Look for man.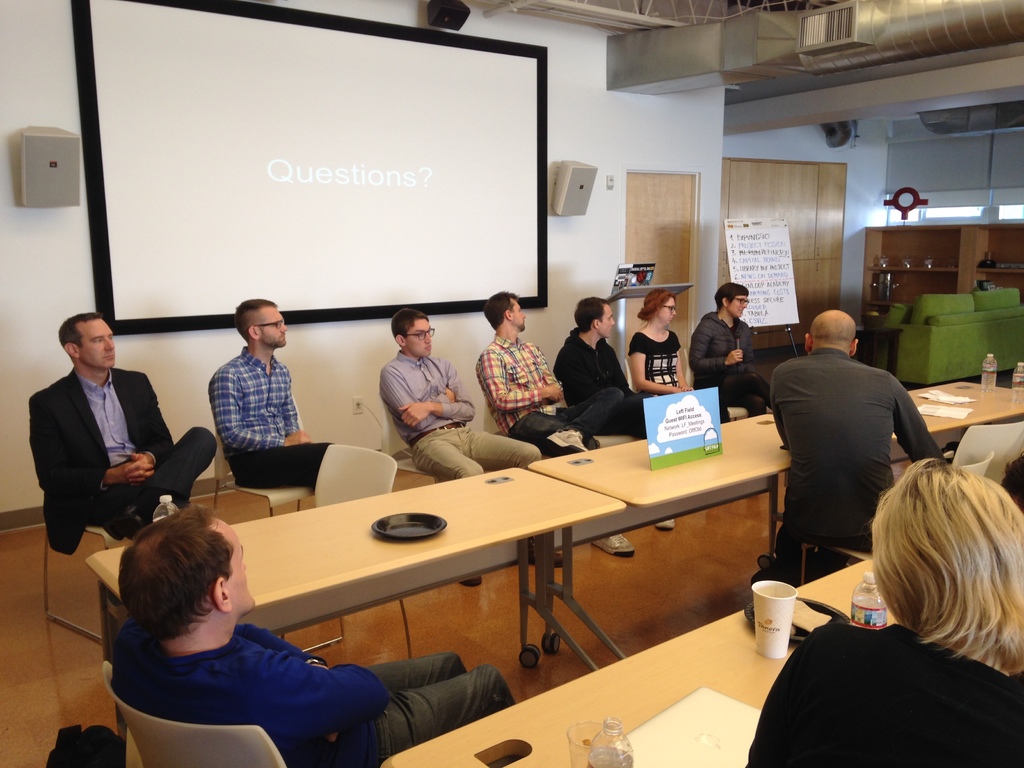
Found: box(17, 312, 190, 589).
